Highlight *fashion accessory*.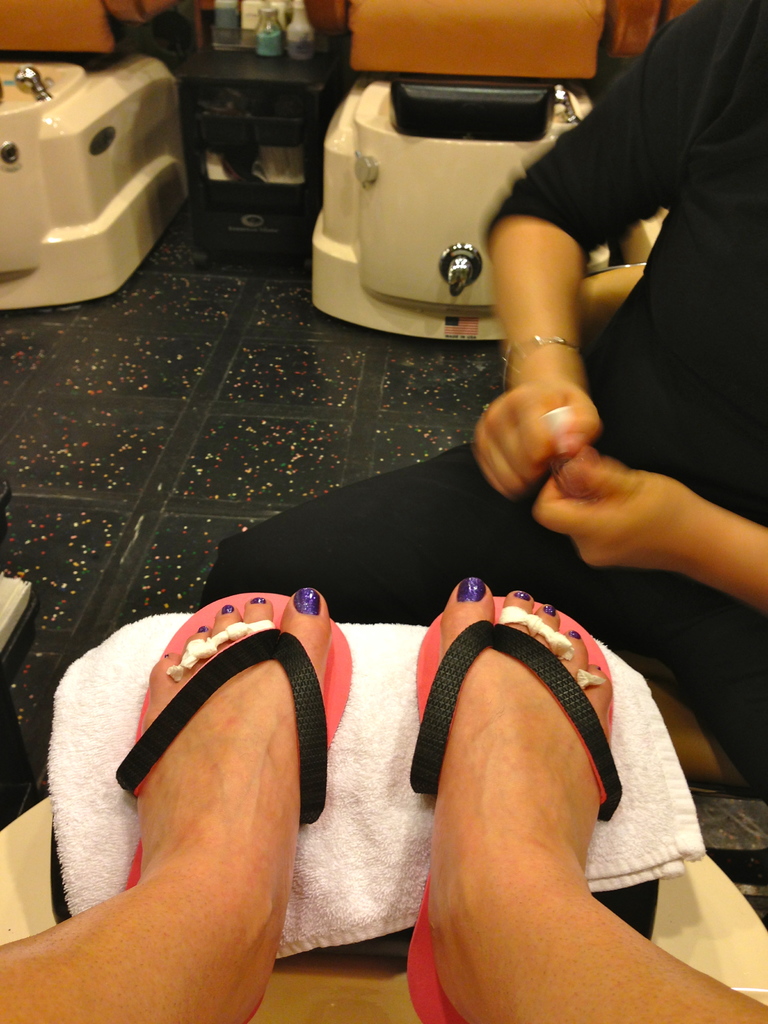
Highlighted region: region(569, 630, 576, 634).
